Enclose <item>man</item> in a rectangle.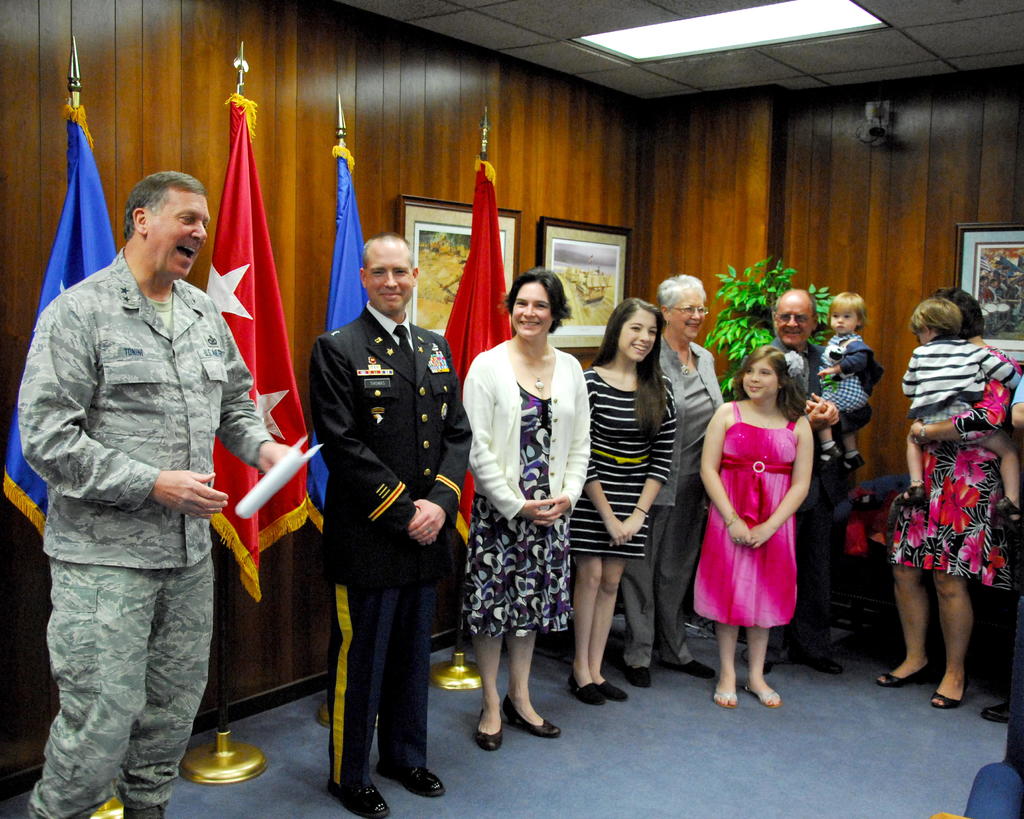
[17, 168, 298, 818].
